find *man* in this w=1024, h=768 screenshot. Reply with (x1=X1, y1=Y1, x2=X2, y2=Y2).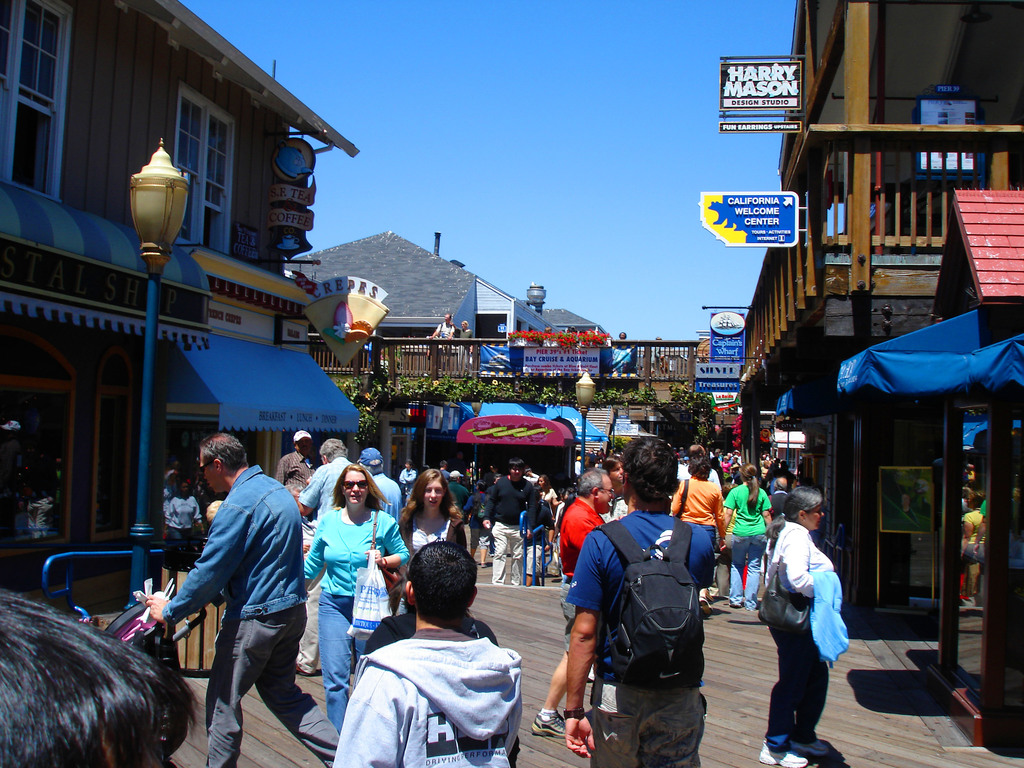
(x1=446, y1=469, x2=468, y2=550).
